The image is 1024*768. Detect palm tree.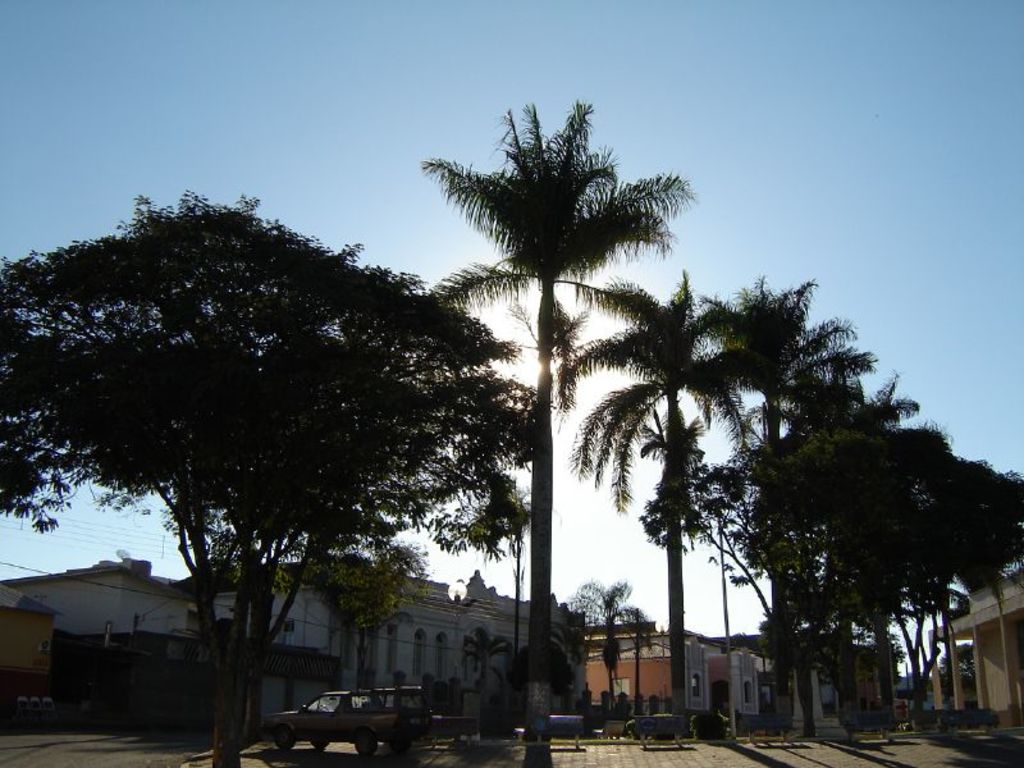
Detection: [570,288,745,686].
